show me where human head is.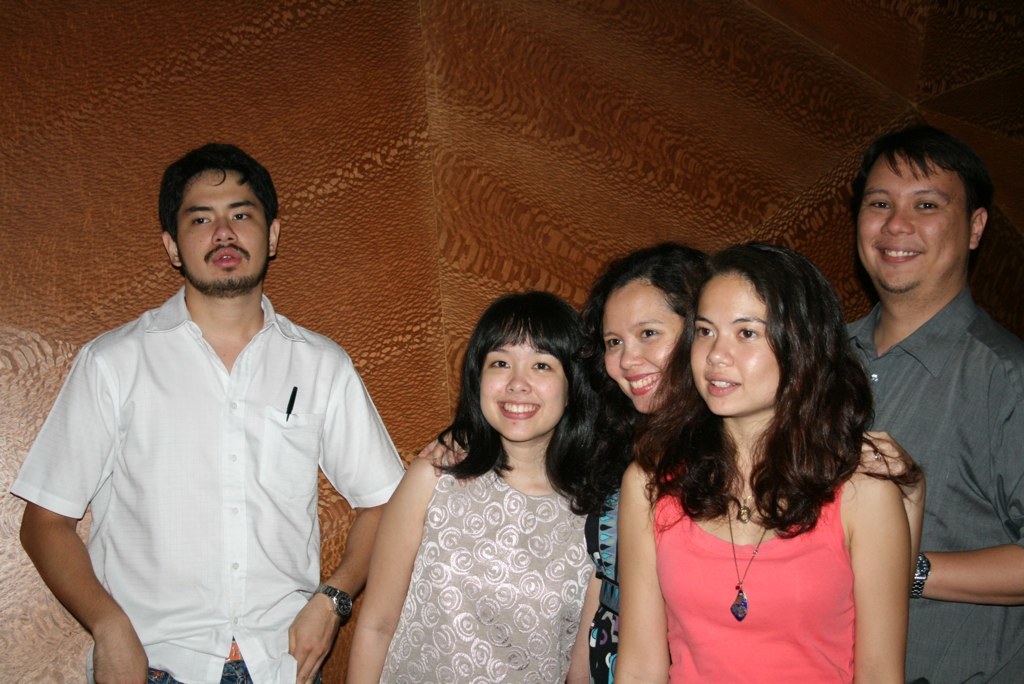
human head is at x1=579, y1=240, x2=725, y2=416.
